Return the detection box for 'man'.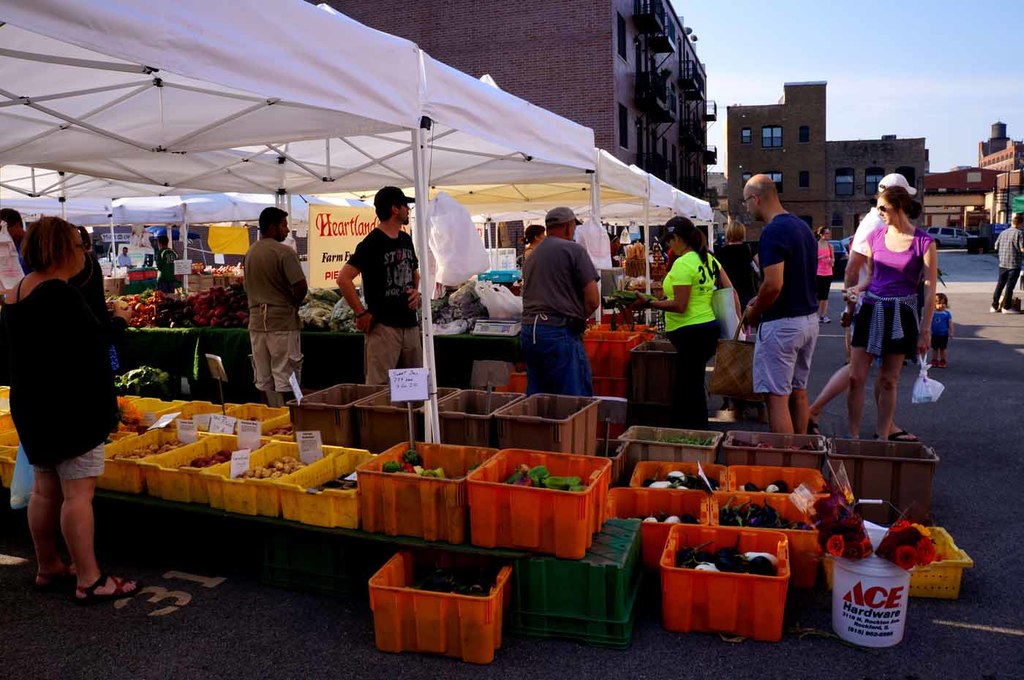
[left=988, top=216, right=1023, bottom=313].
